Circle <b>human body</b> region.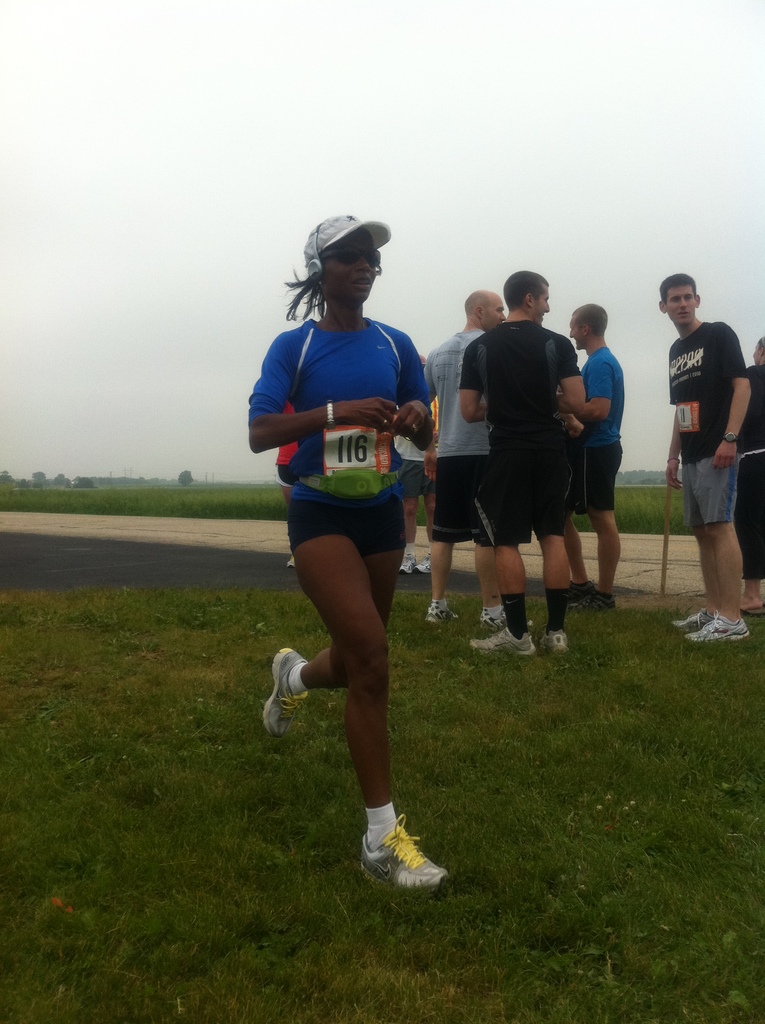
Region: x1=665, y1=316, x2=749, y2=646.
